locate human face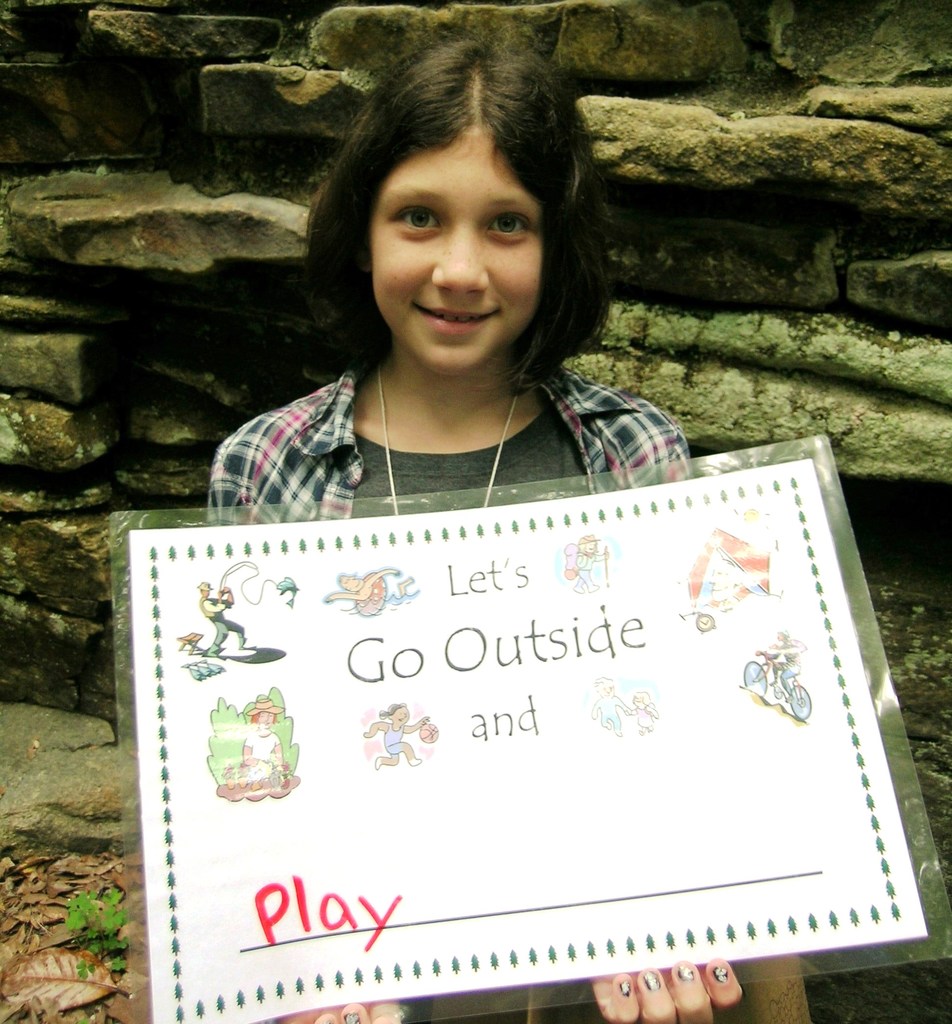
{"x1": 341, "y1": 574, "x2": 366, "y2": 586}
